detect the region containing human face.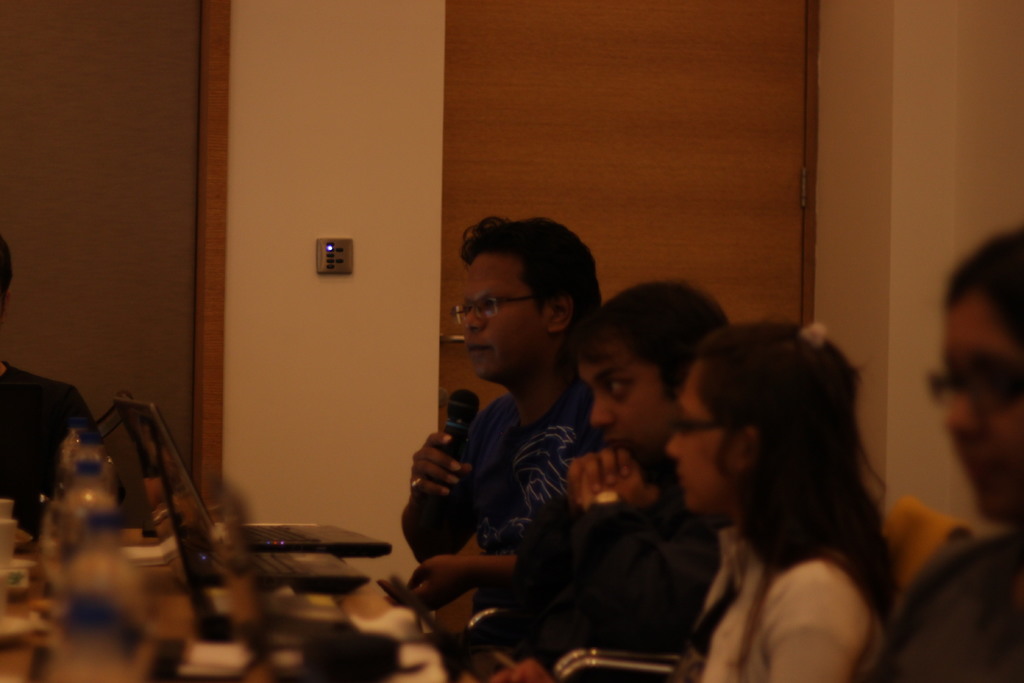
BBox(460, 258, 552, 379).
